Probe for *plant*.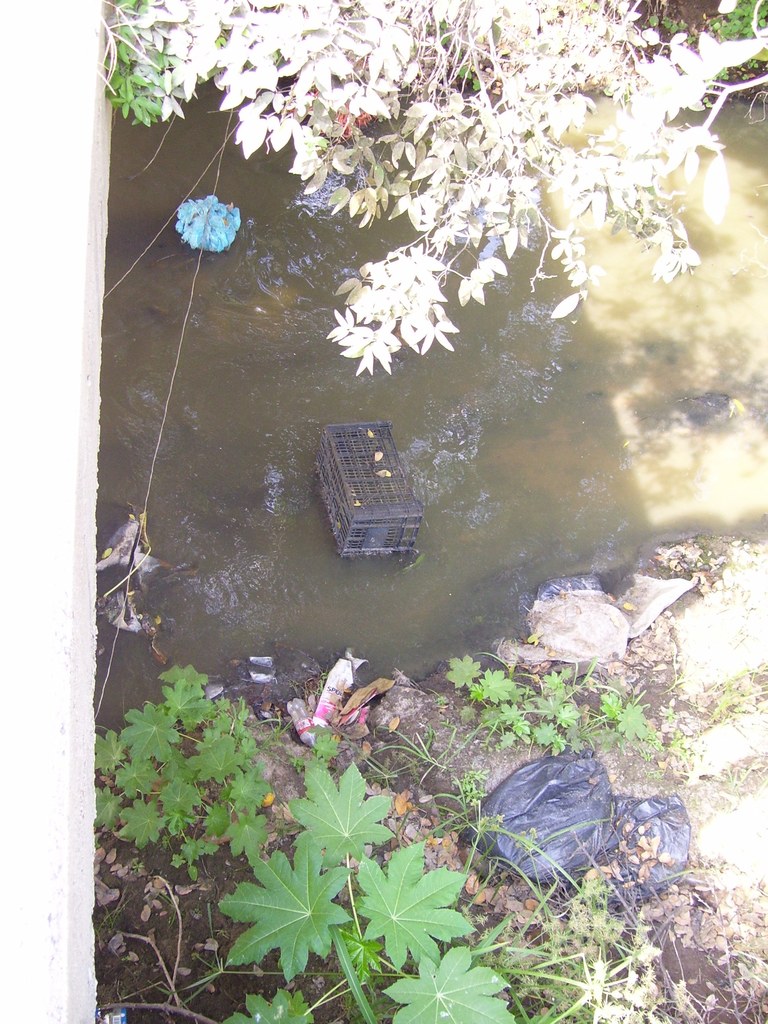
Probe result: x1=214, y1=734, x2=527, y2=1023.
